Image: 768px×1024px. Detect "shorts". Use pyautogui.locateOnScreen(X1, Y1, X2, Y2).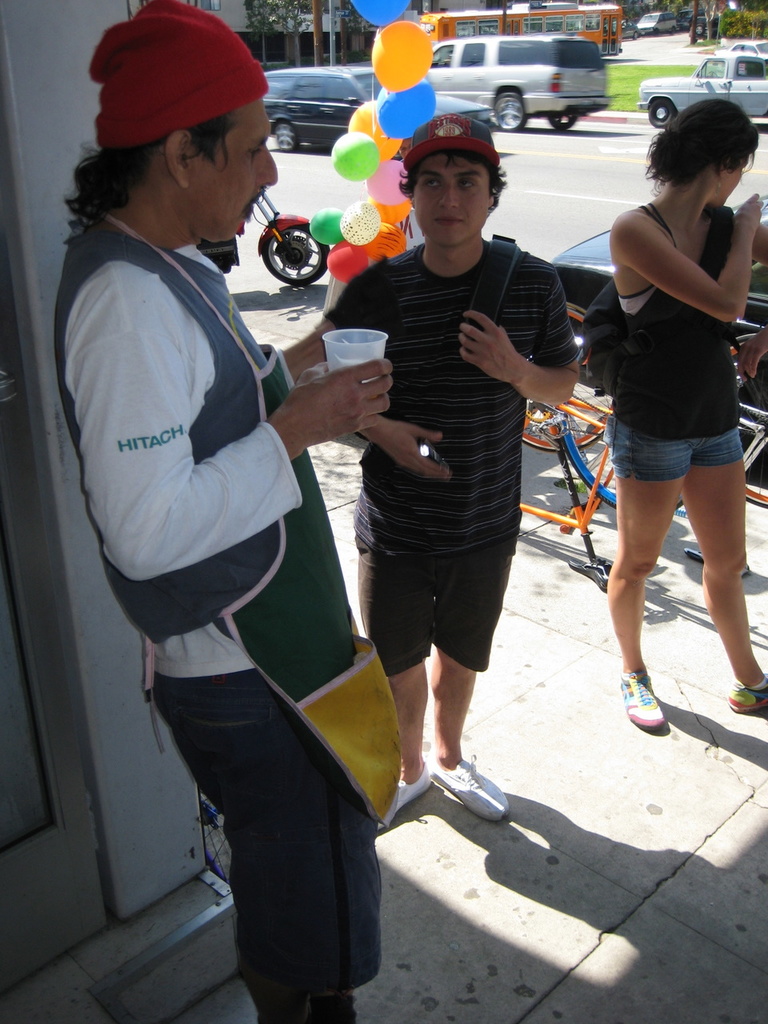
pyautogui.locateOnScreen(602, 413, 739, 483).
